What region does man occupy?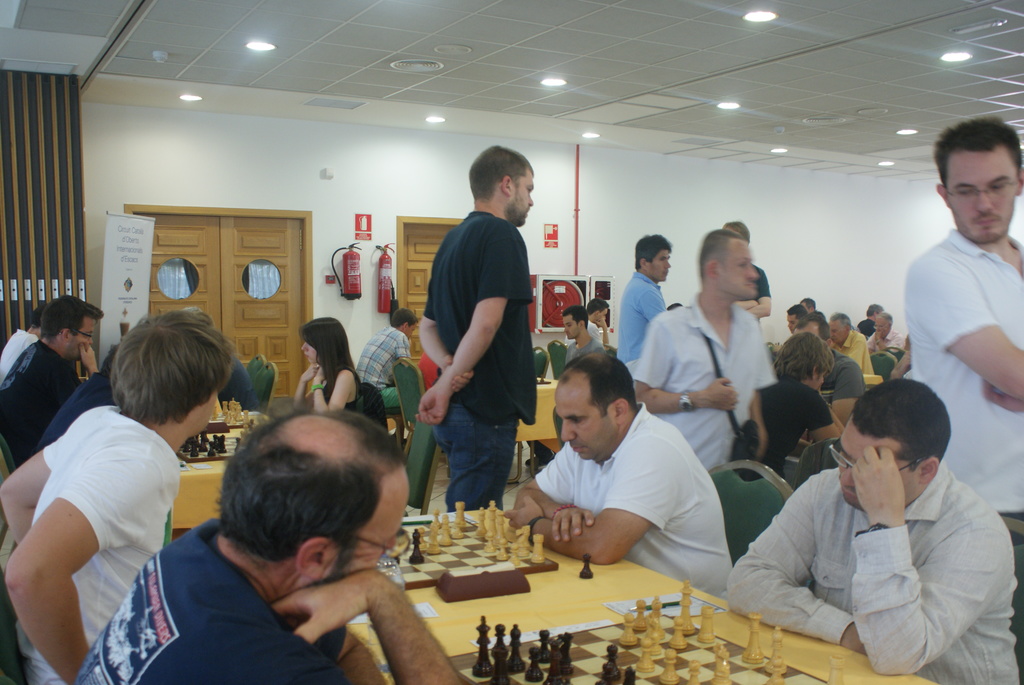
<box>31,347,116,455</box>.
